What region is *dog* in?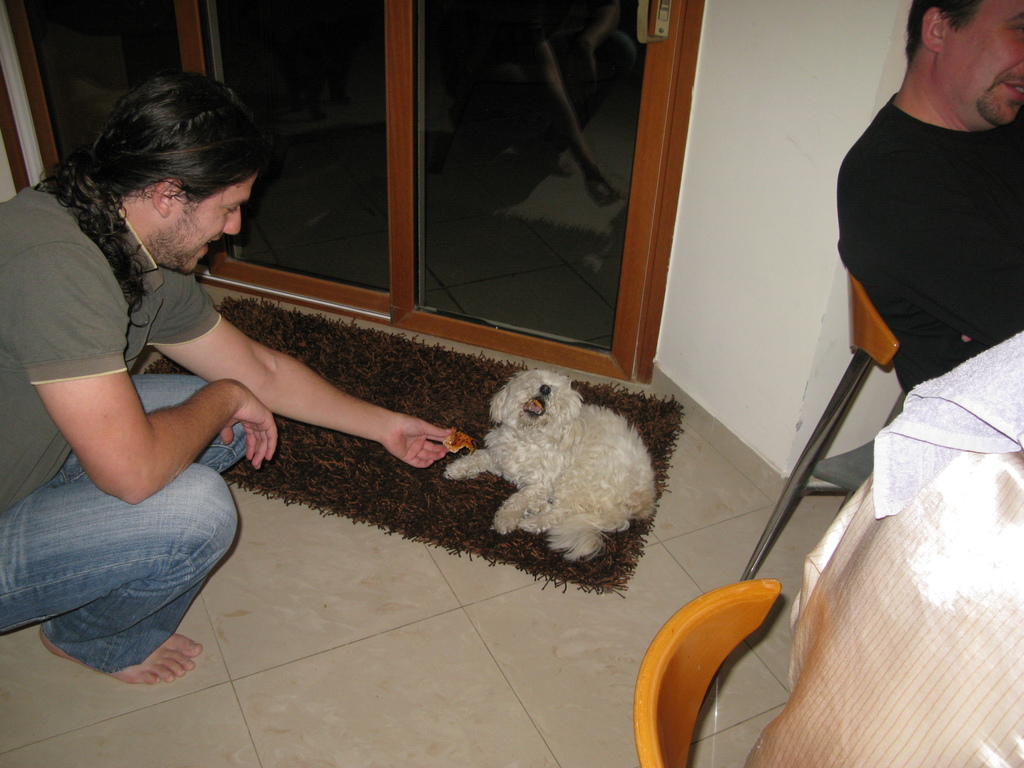
box=[445, 369, 658, 560].
